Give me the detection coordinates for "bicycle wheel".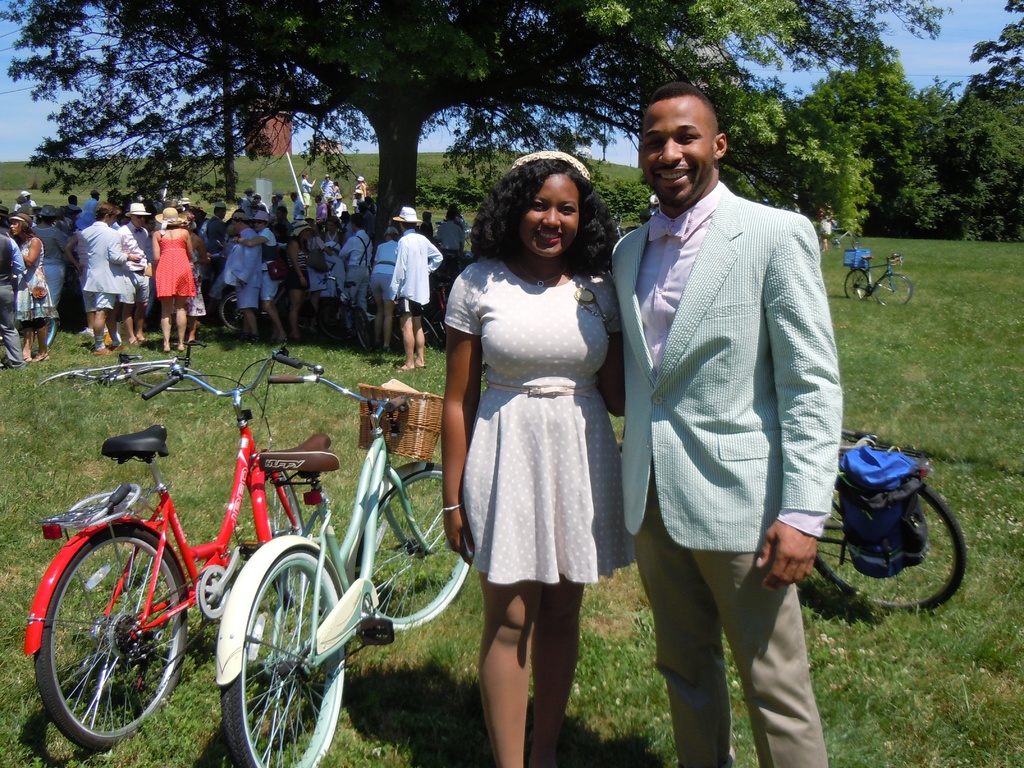
x1=221, y1=550, x2=342, y2=767.
